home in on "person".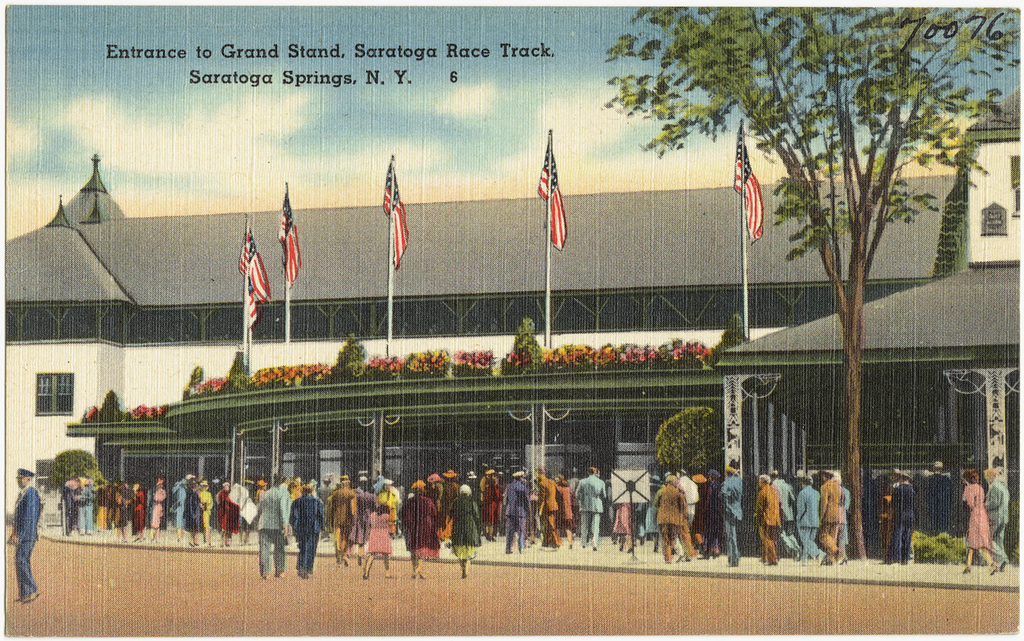
Homed in at x1=182, y1=477, x2=203, y2=548.
